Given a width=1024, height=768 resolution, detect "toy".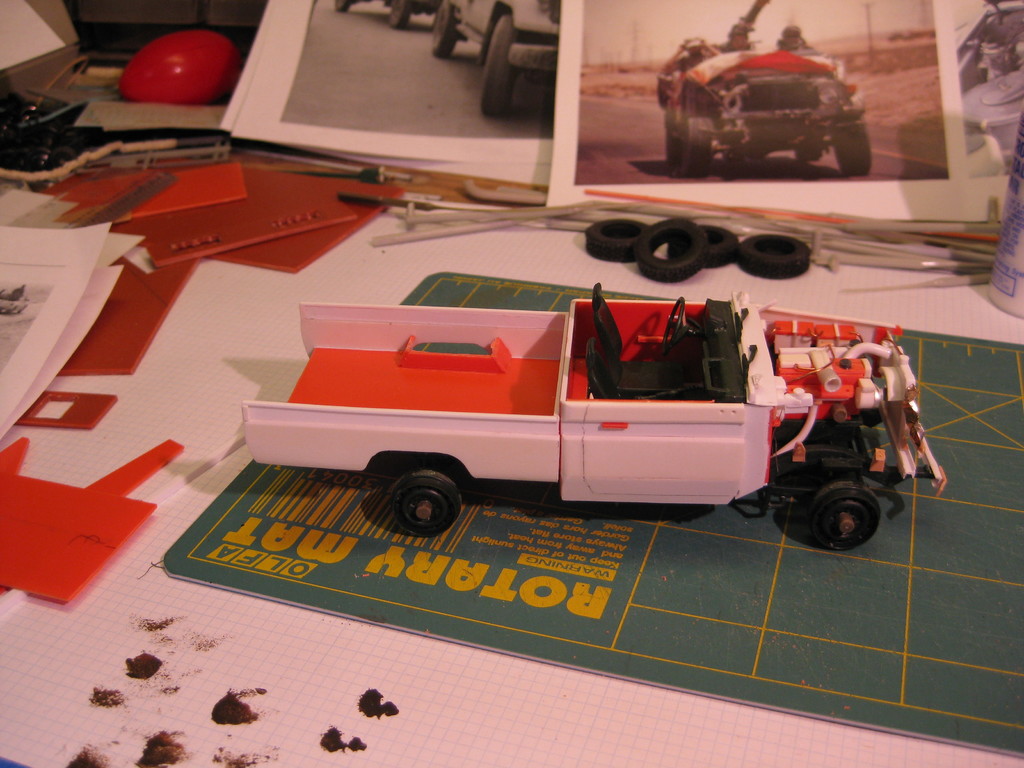
rect(669, 223, 741, 268).
